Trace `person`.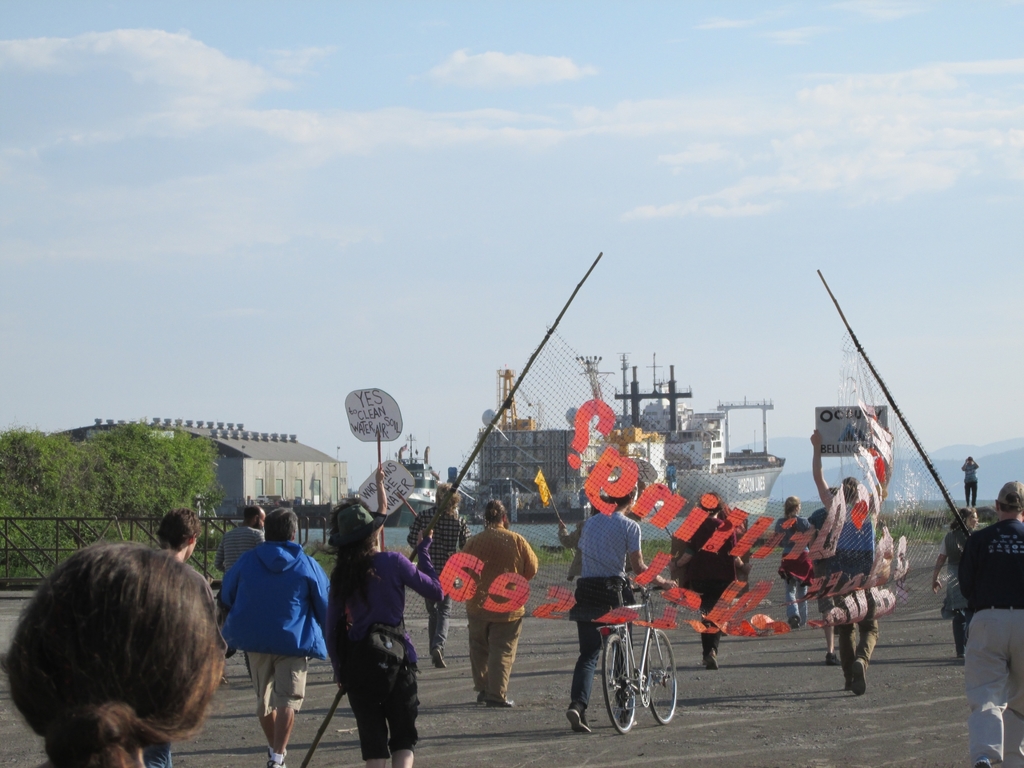
Traced to x1=208 y1=505 x2=269 y2=677.
